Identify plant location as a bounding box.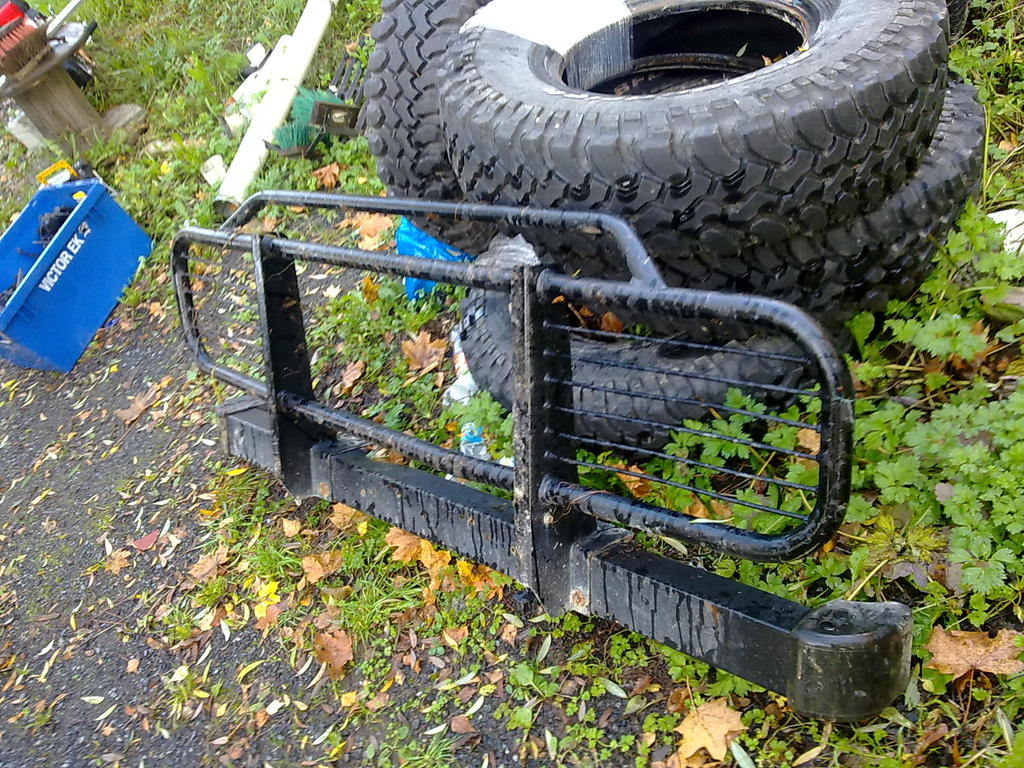
125, 602, 178, 664.
